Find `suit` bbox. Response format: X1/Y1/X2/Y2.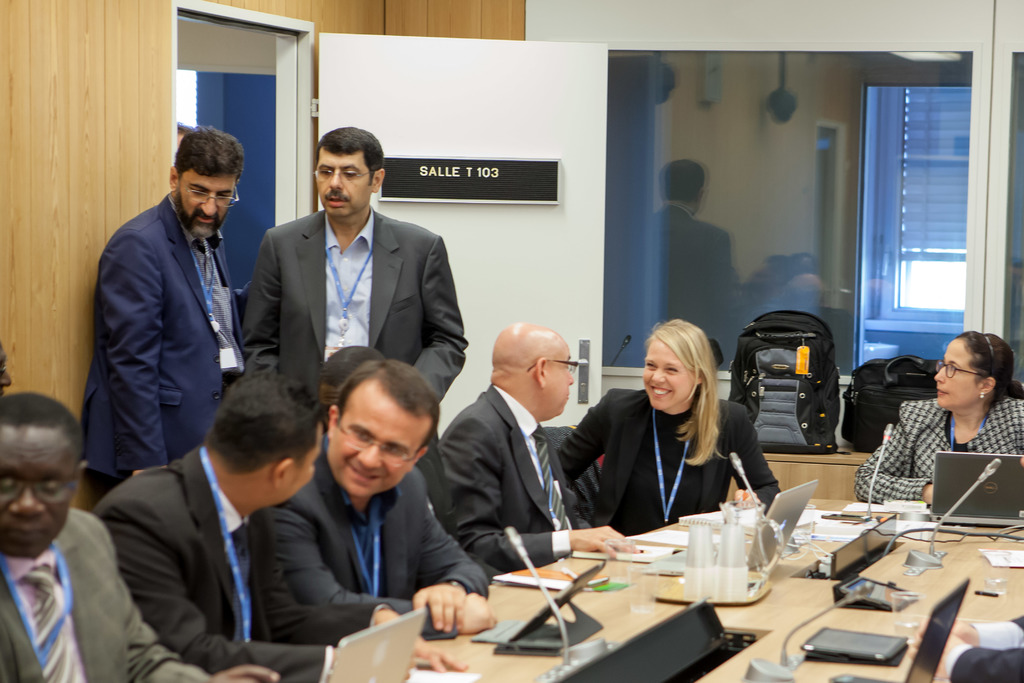
556/387/778/539.
